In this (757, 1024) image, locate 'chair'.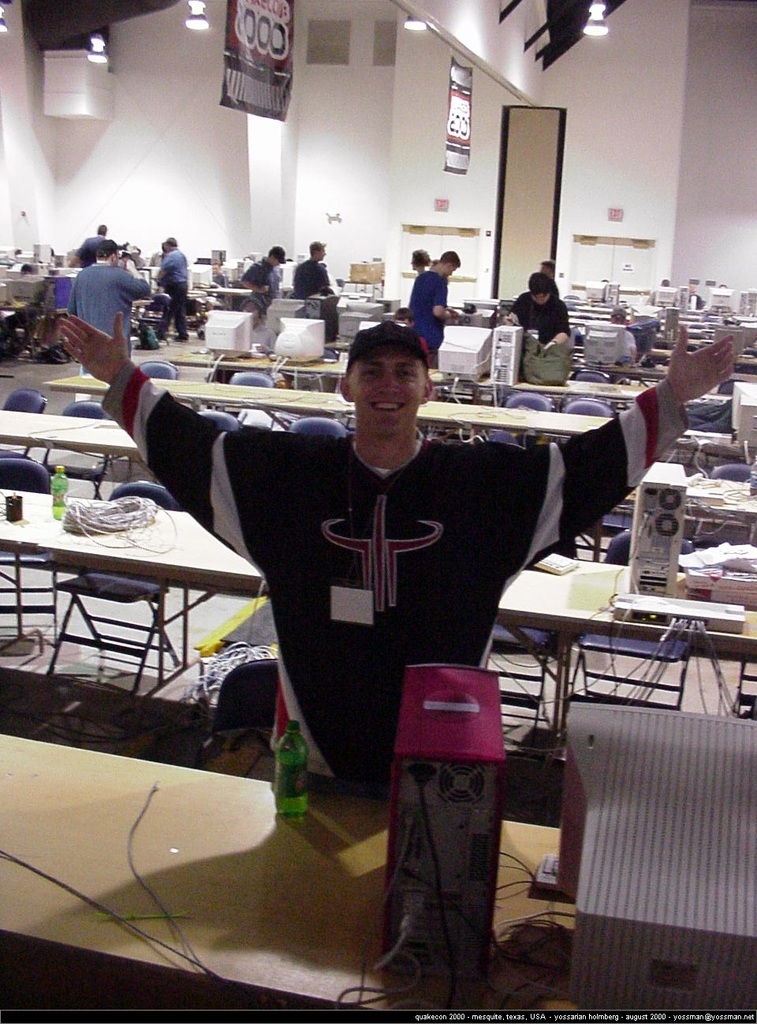
Bounding box: 572,368,611,389.
